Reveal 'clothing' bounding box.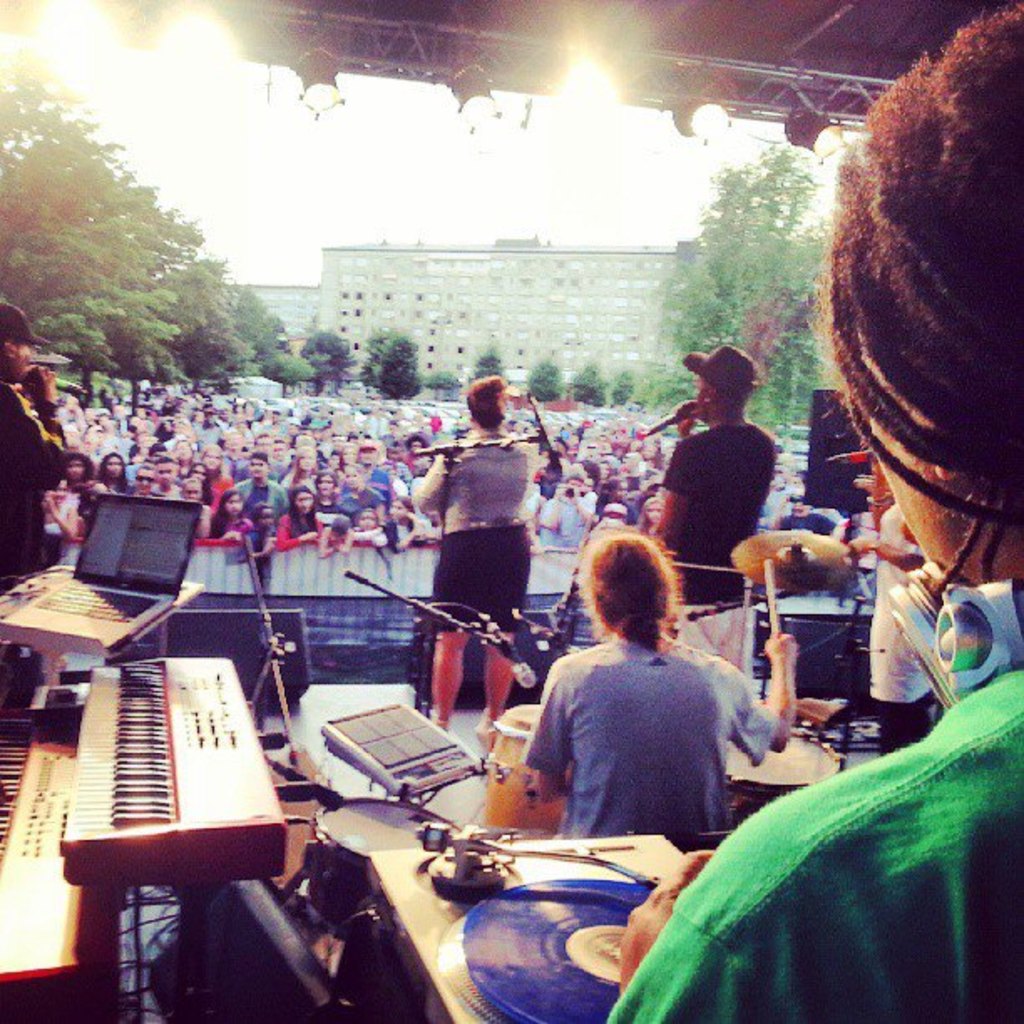
Revealed: [330,489,393,507].
